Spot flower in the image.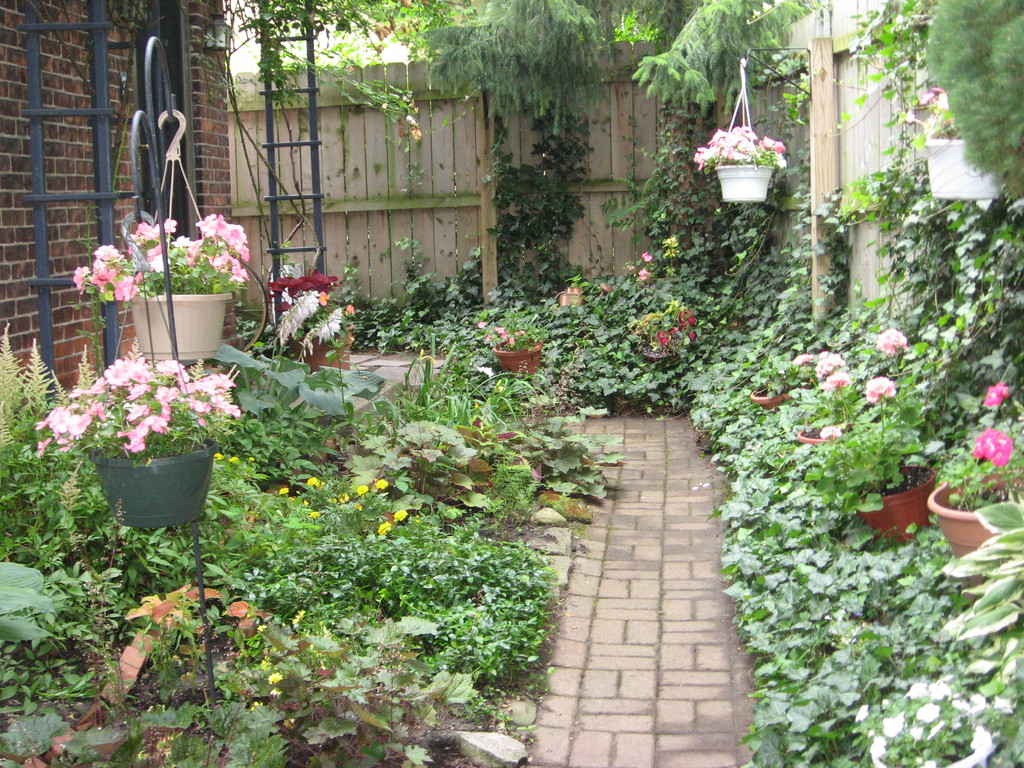
flower found at [981, 379, 1012, 409].
